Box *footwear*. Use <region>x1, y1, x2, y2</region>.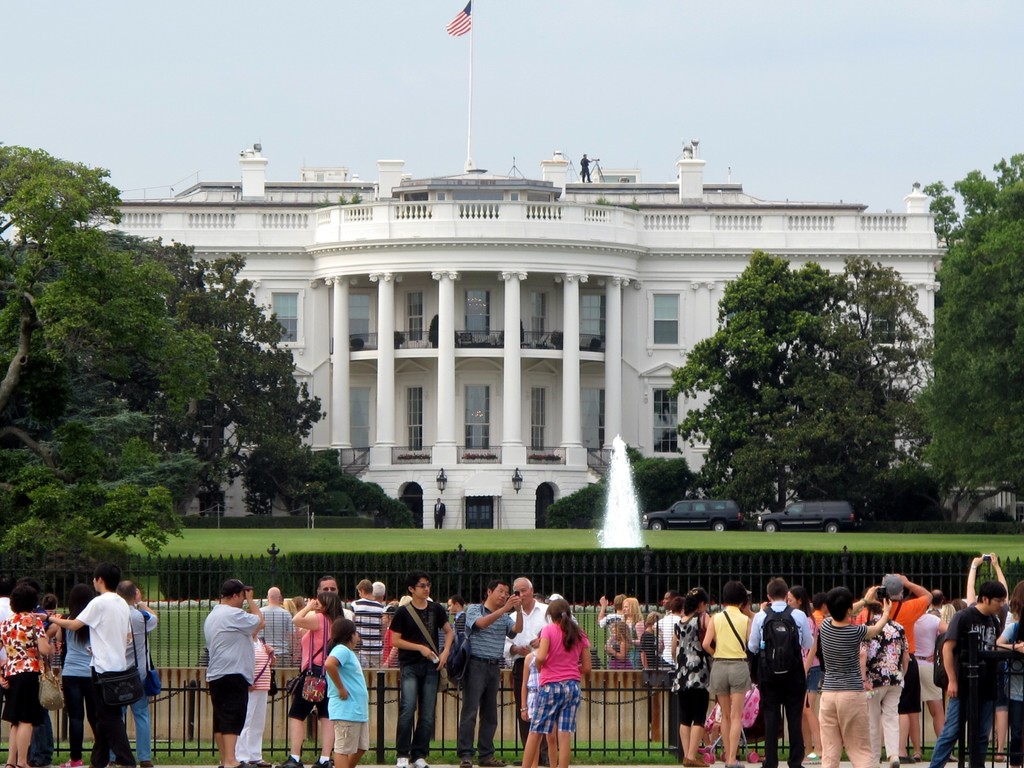
<region>252, 758, 271, 767</region>.
